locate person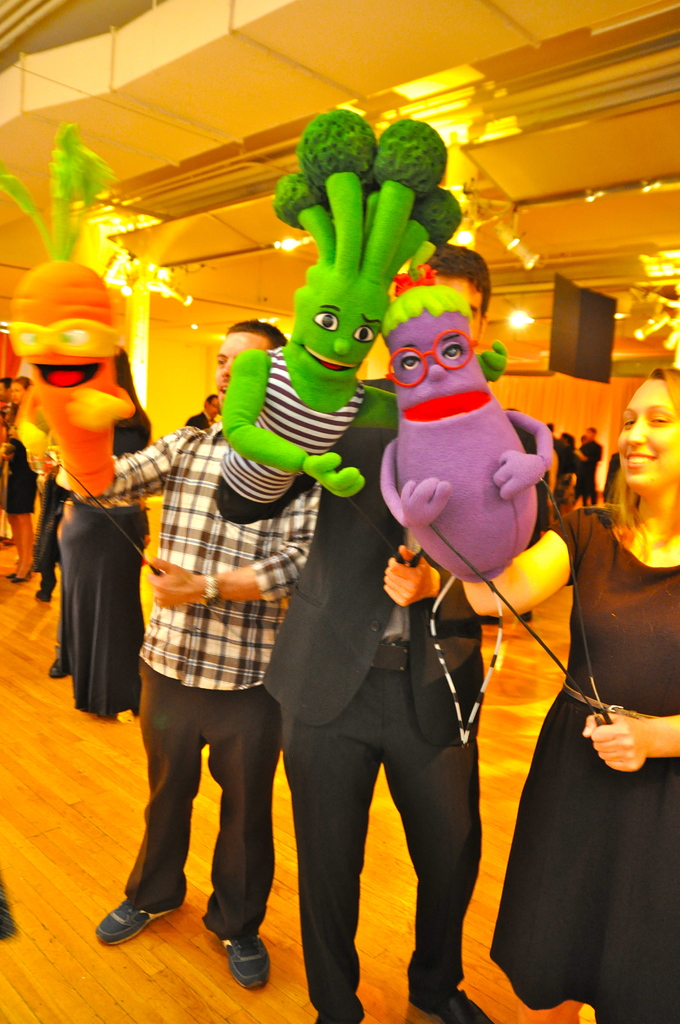
rect(84, 316, 318, 986)
